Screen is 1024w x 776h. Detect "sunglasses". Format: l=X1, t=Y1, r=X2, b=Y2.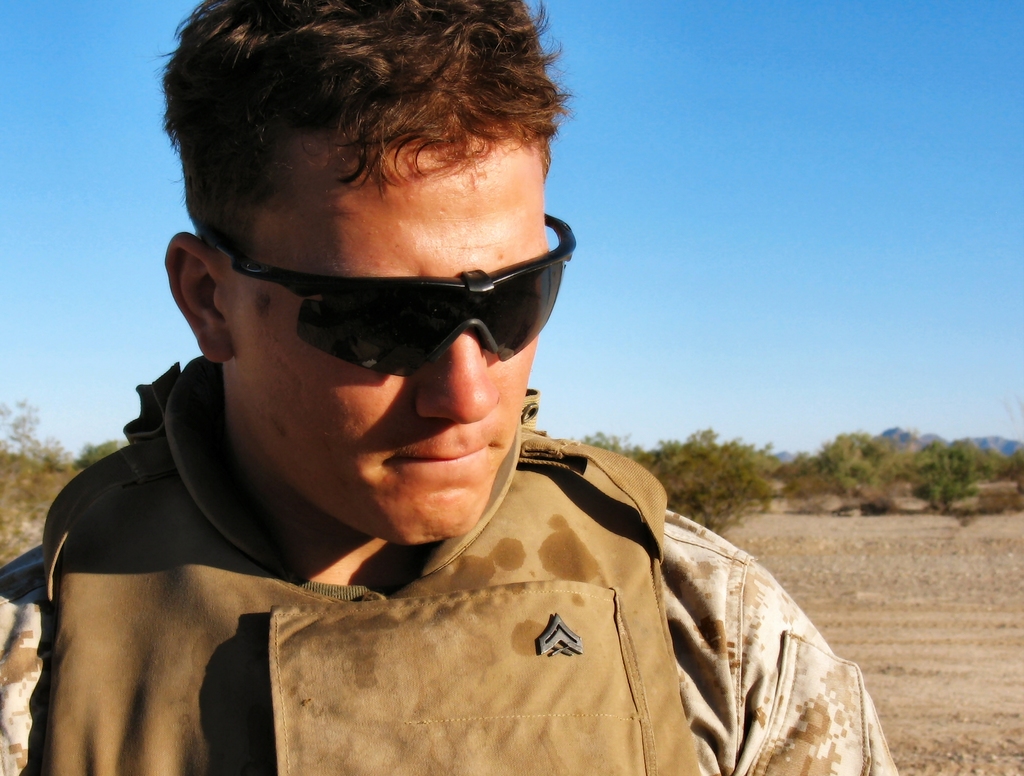
l=197, t=213, r=579, b=376.
